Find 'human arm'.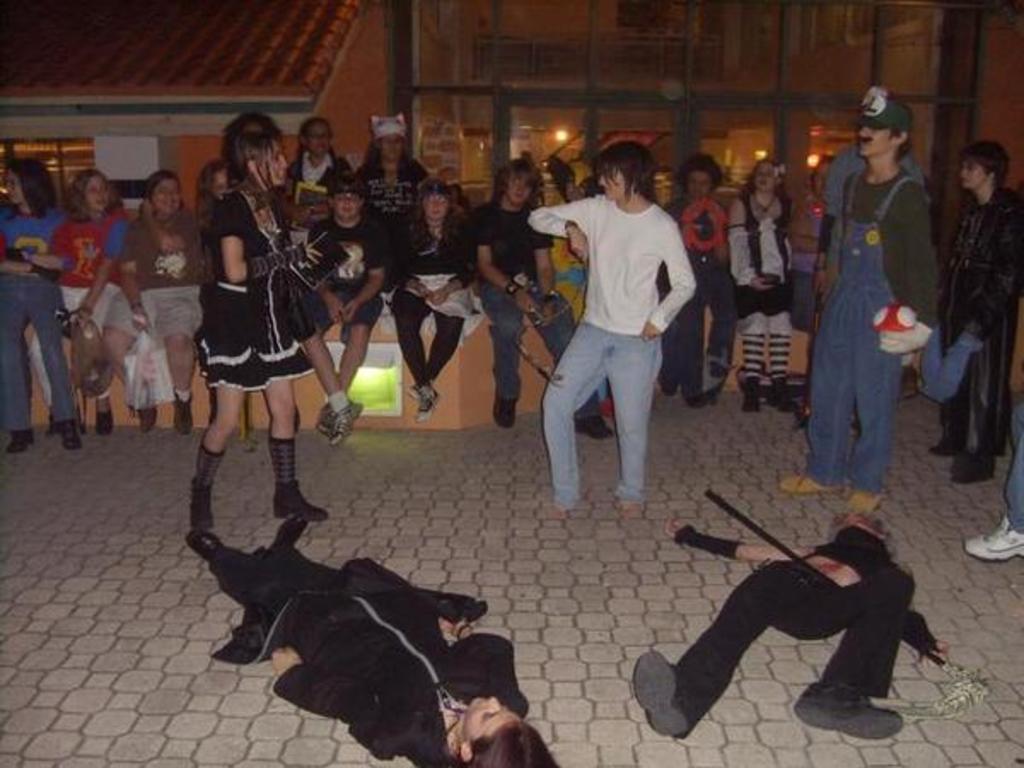
BBox(343, 225, 389, 326).
